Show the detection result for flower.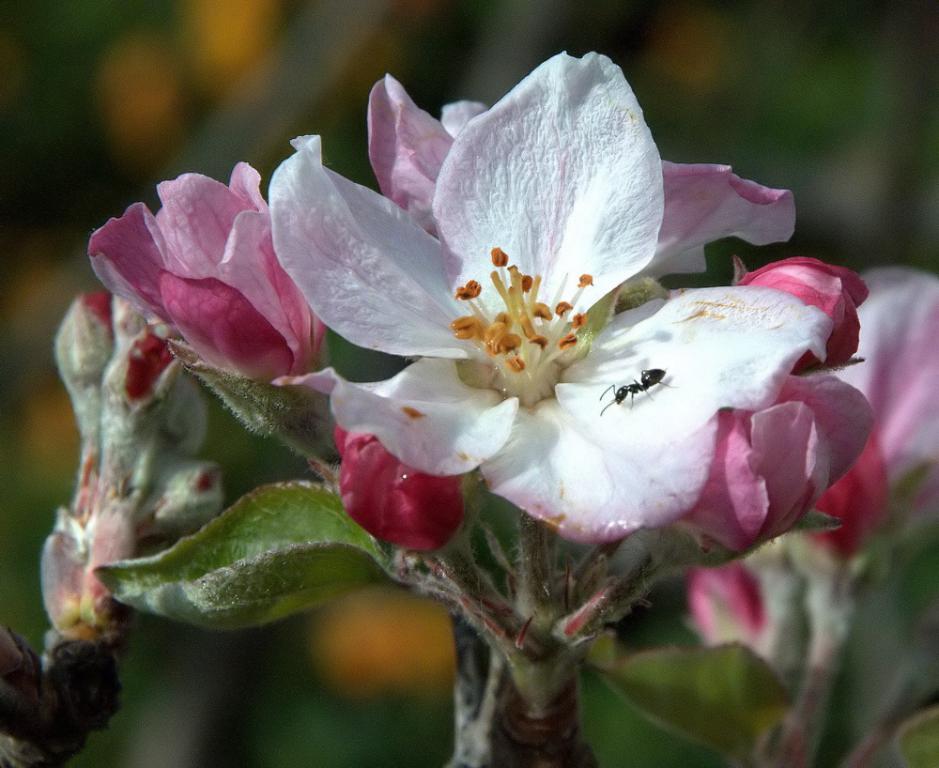
[left=667, top=369, right=873, bottom=561].
